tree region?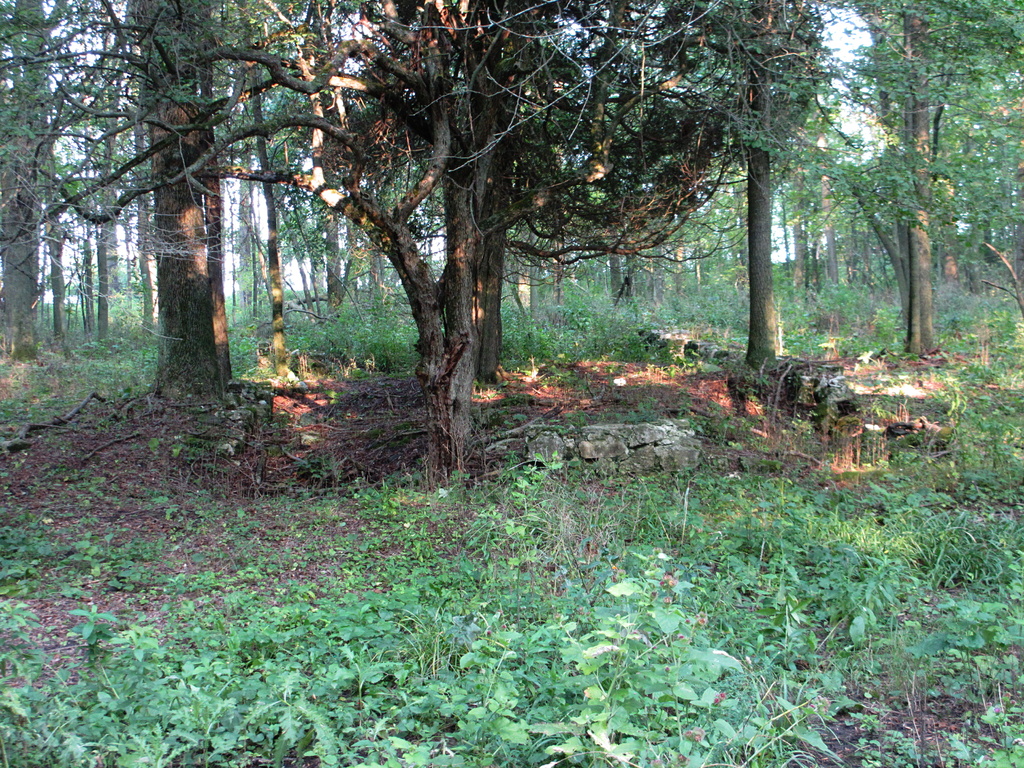
locate(190, 90, 309, 314)
